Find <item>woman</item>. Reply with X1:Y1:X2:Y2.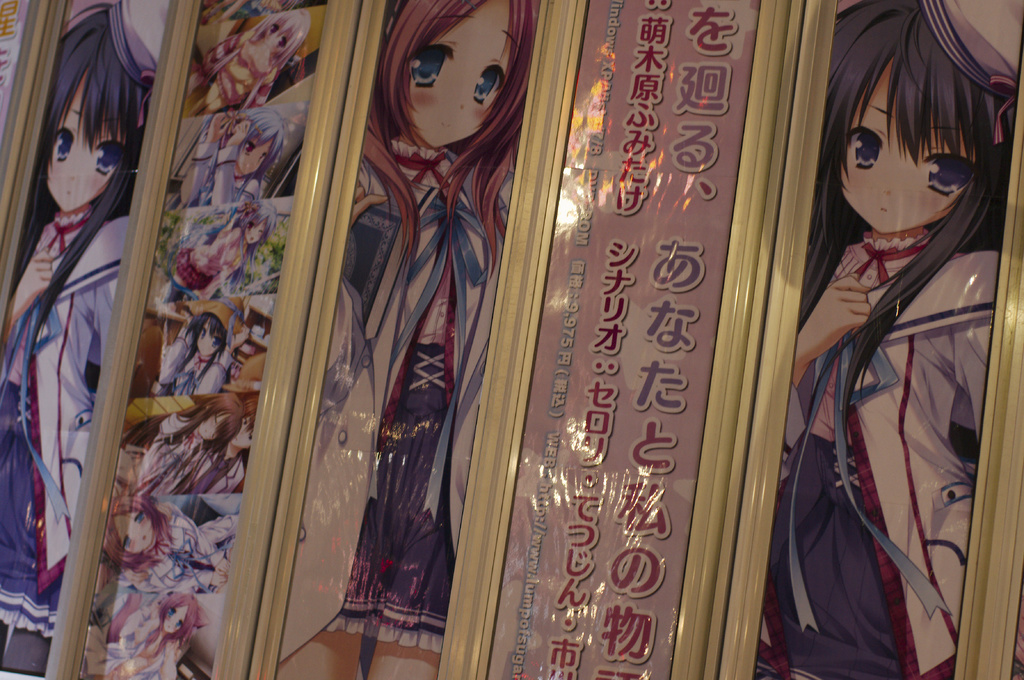
274:0:541:679.
